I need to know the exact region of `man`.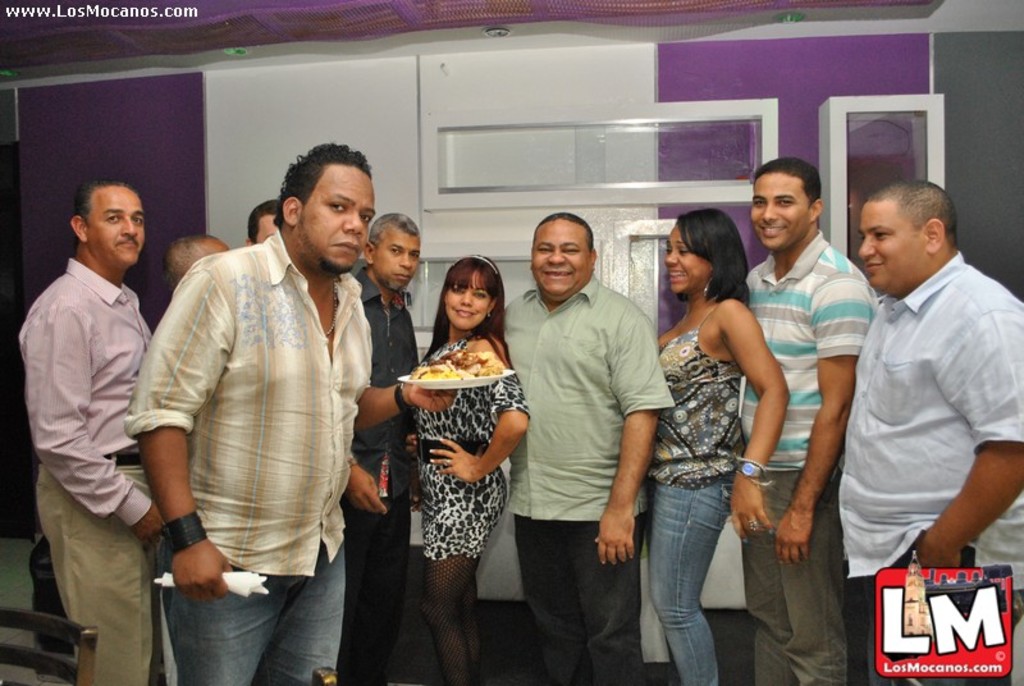
Region: x1=835 y1=179 x2=1023 y2=685.
